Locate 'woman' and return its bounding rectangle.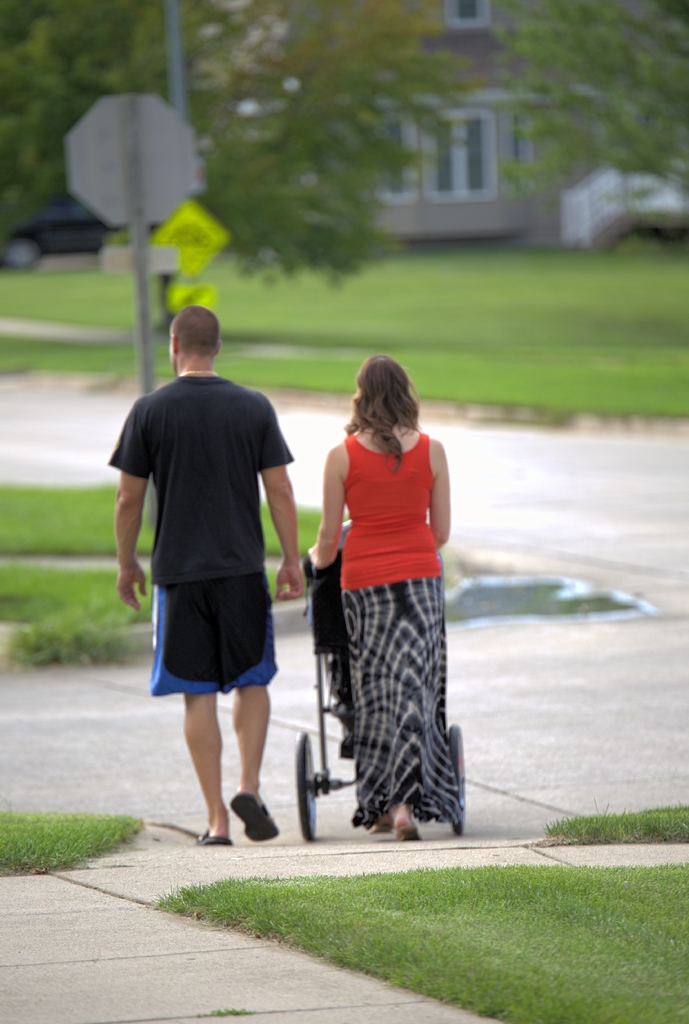
region(296, 333, 476, 836).
